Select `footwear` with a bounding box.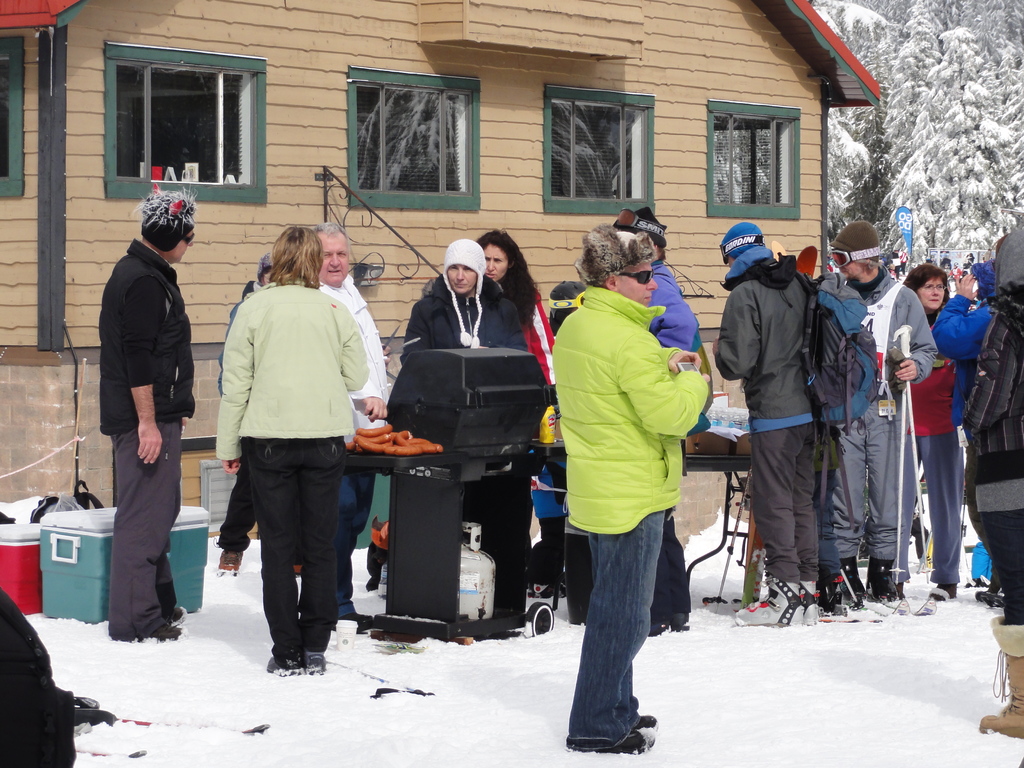
region(738, 575, 797, 625).
